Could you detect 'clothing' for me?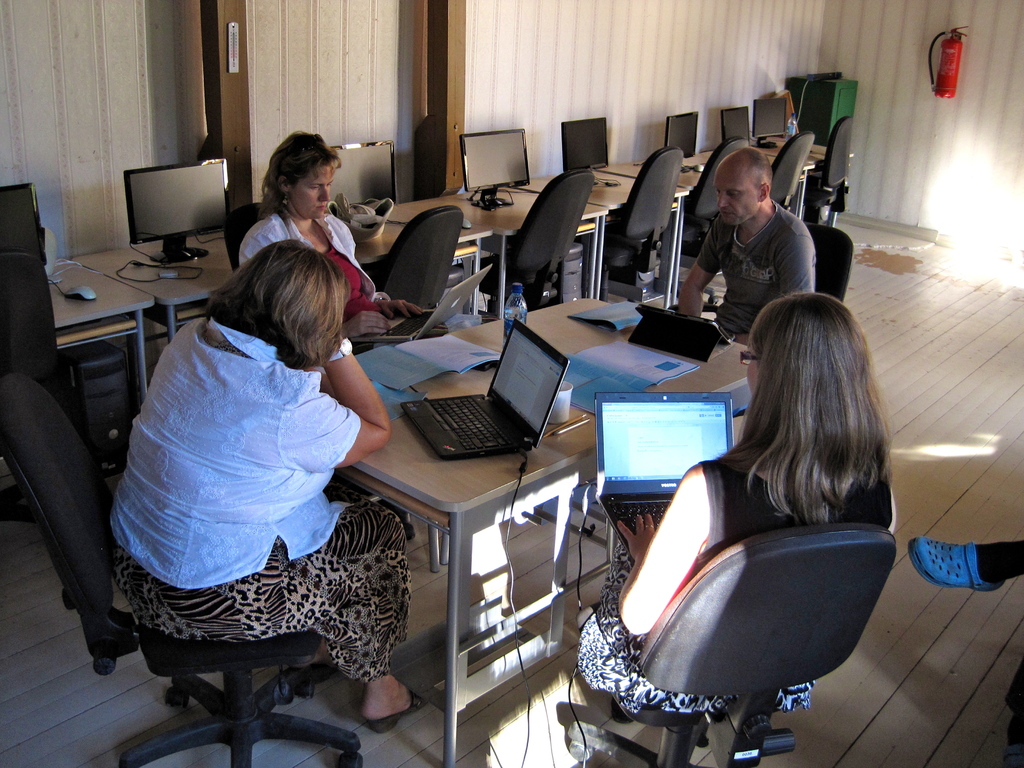
Detection result: x1=236, y1=206, x2=392, y2=326.
